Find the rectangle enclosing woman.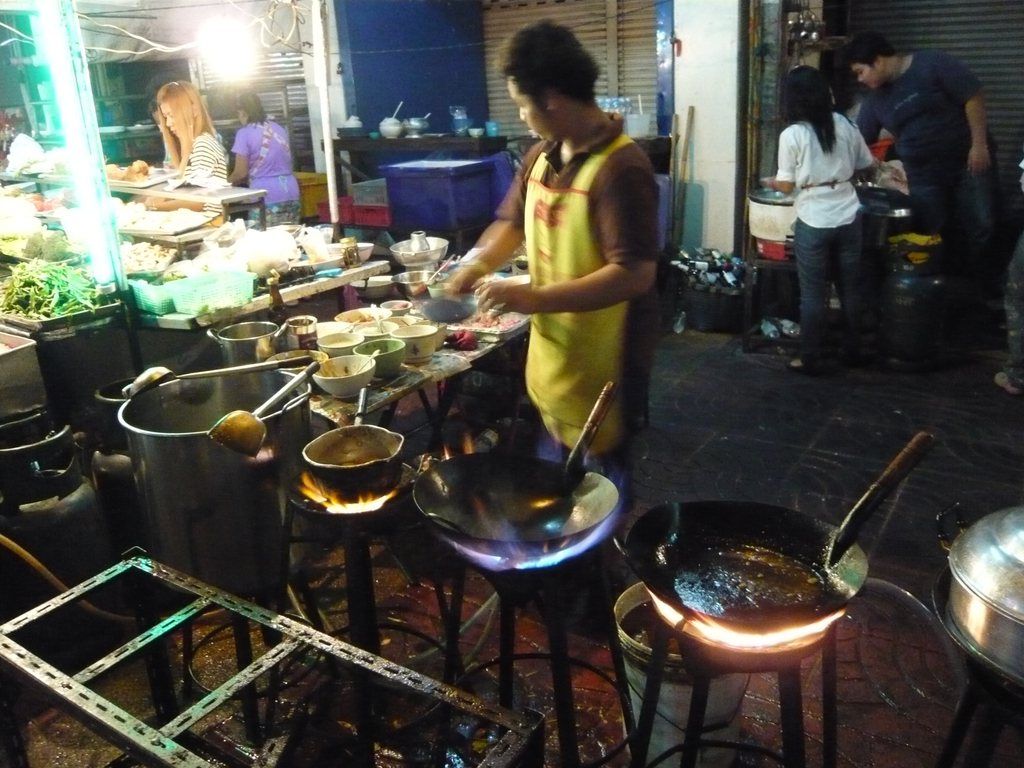
pyautogui.locateOnScreen(775, 63, 894, 351).
